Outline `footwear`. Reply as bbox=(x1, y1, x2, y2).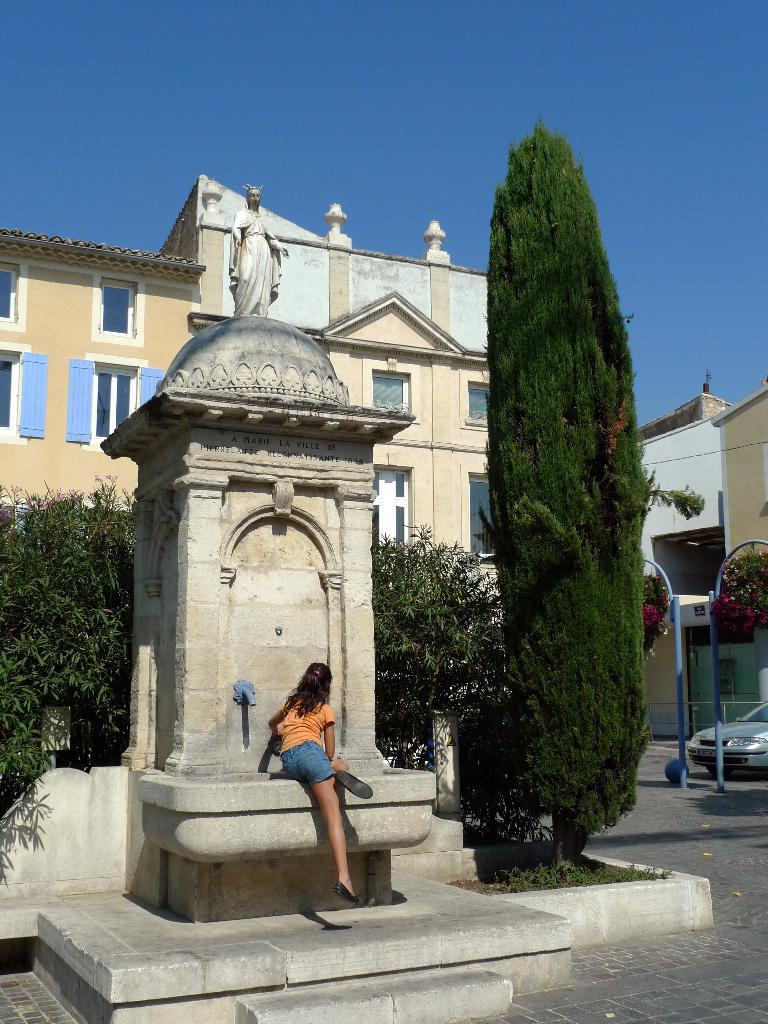
bbox=(335, 884, 360, 901).
